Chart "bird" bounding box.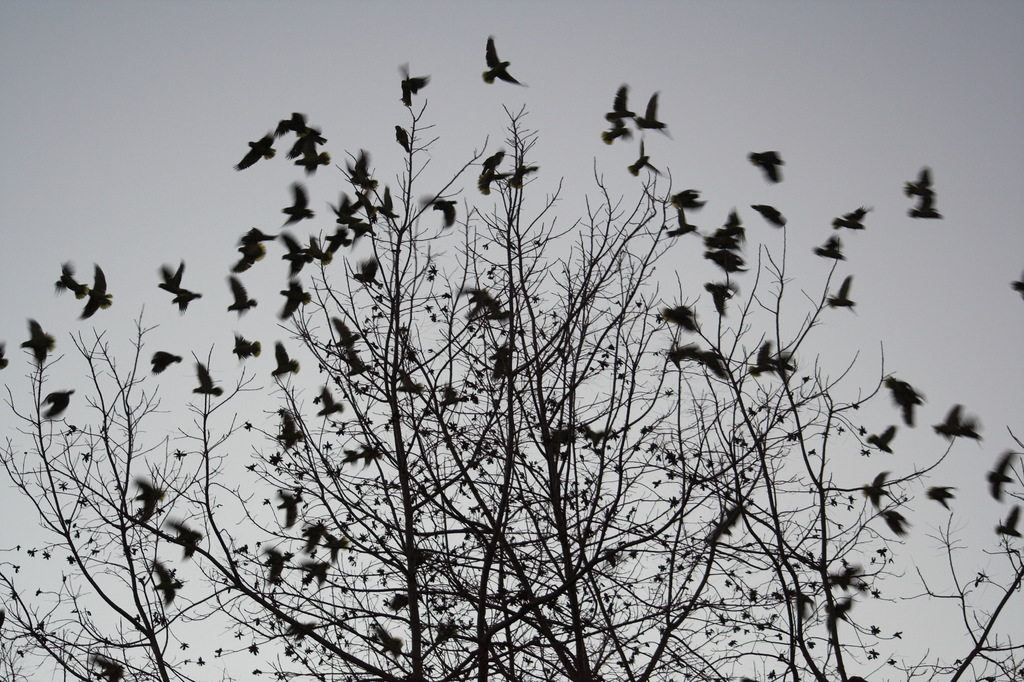
Charted: 717/207/744/243.
